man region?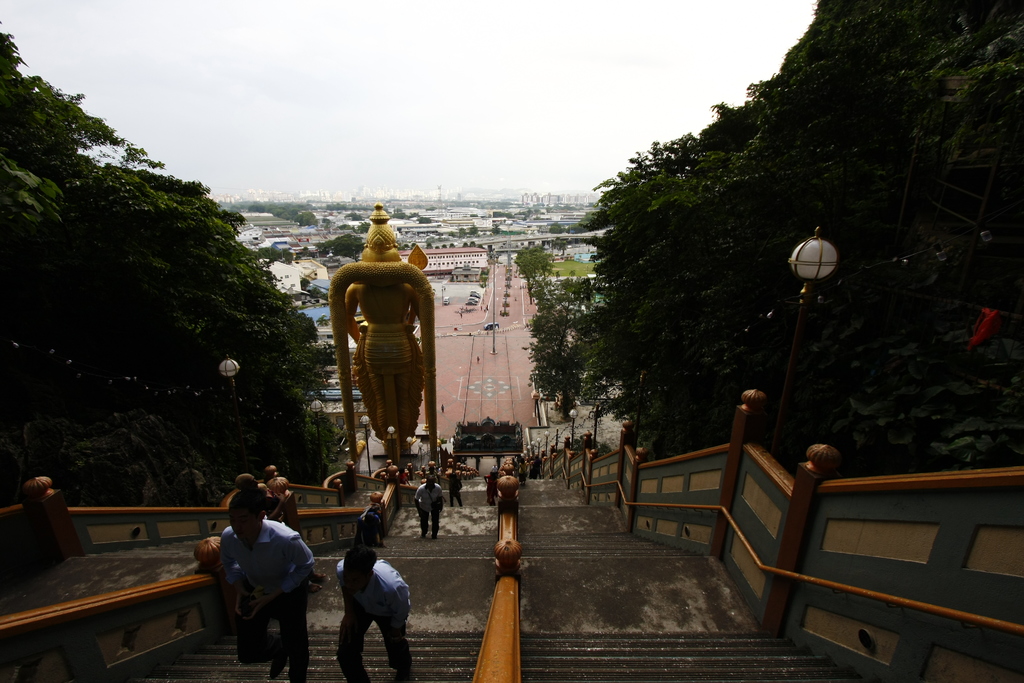
(416,477,447,539)
